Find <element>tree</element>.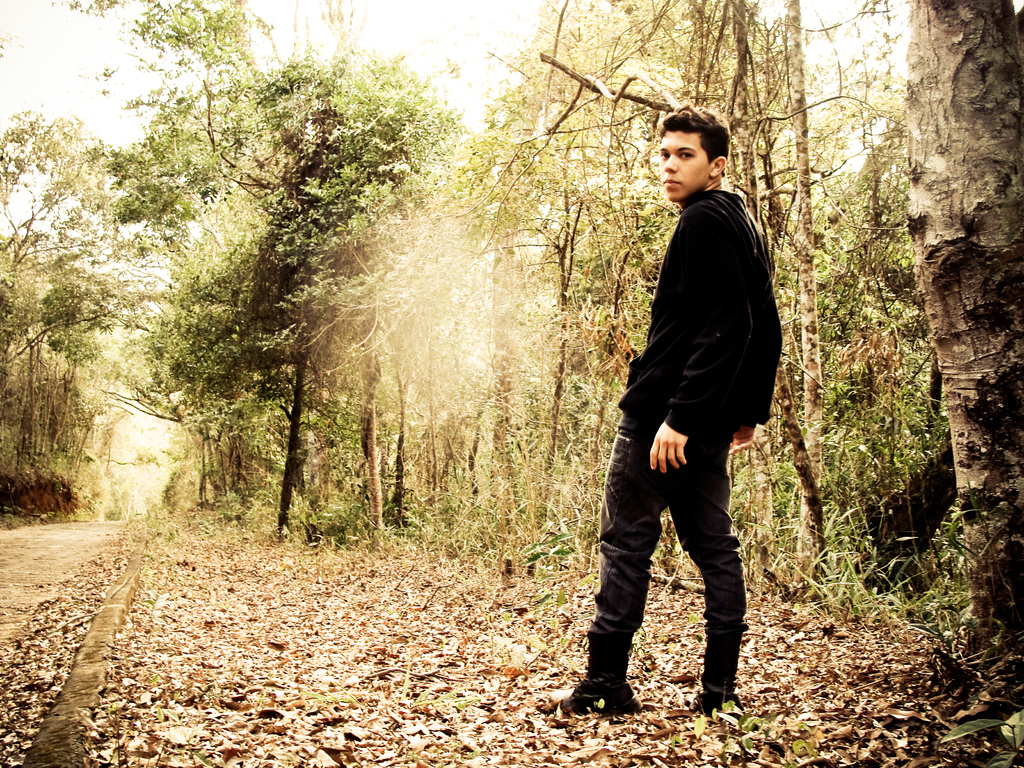
rect(0, 111, 123, 547).
